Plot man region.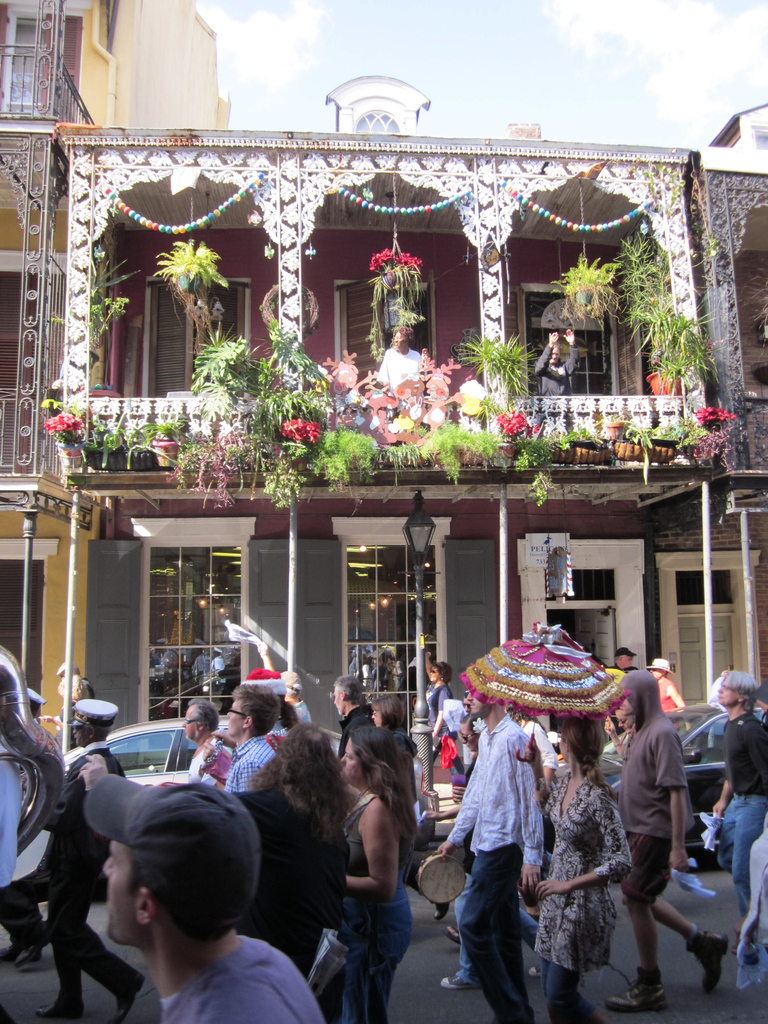
Plotted at <box>331,673,374,760</box>.
